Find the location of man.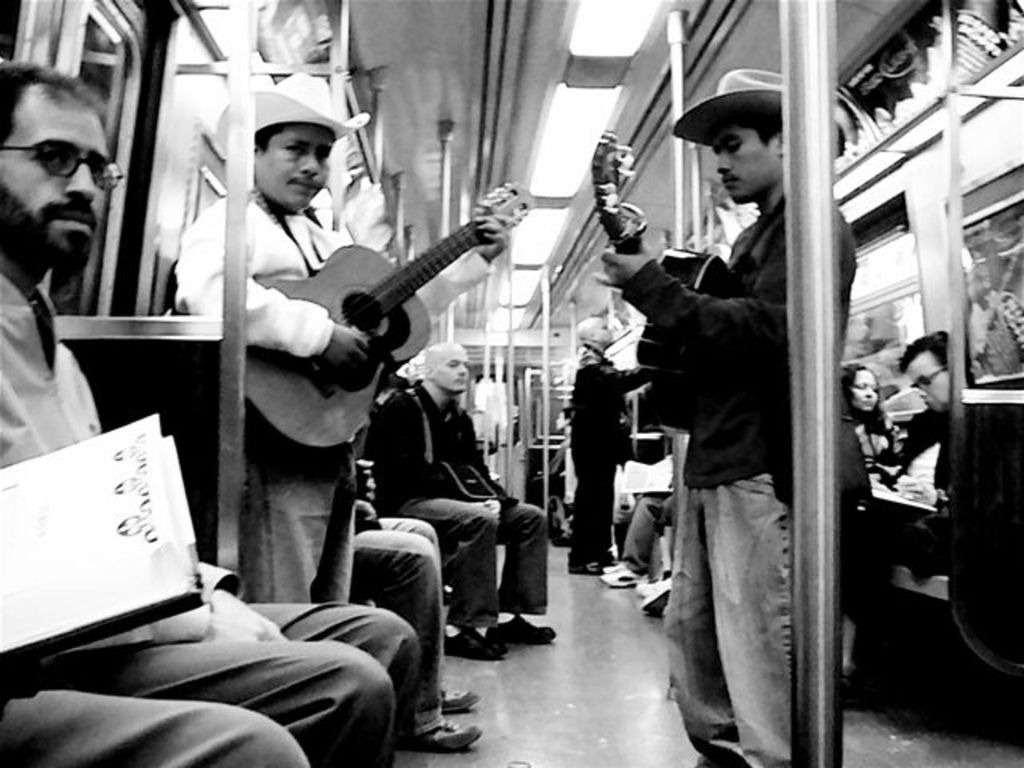
Location: left=558, top=314, right=707, bottom=611.
